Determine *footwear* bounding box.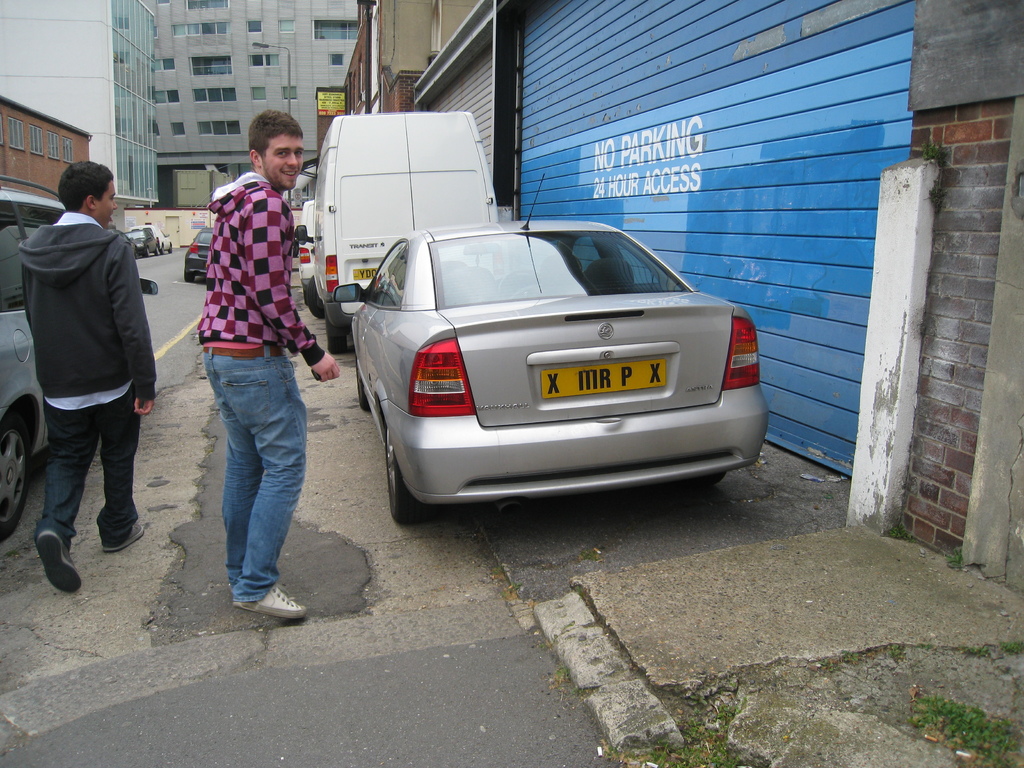
Determined: [33,527,83,590].
